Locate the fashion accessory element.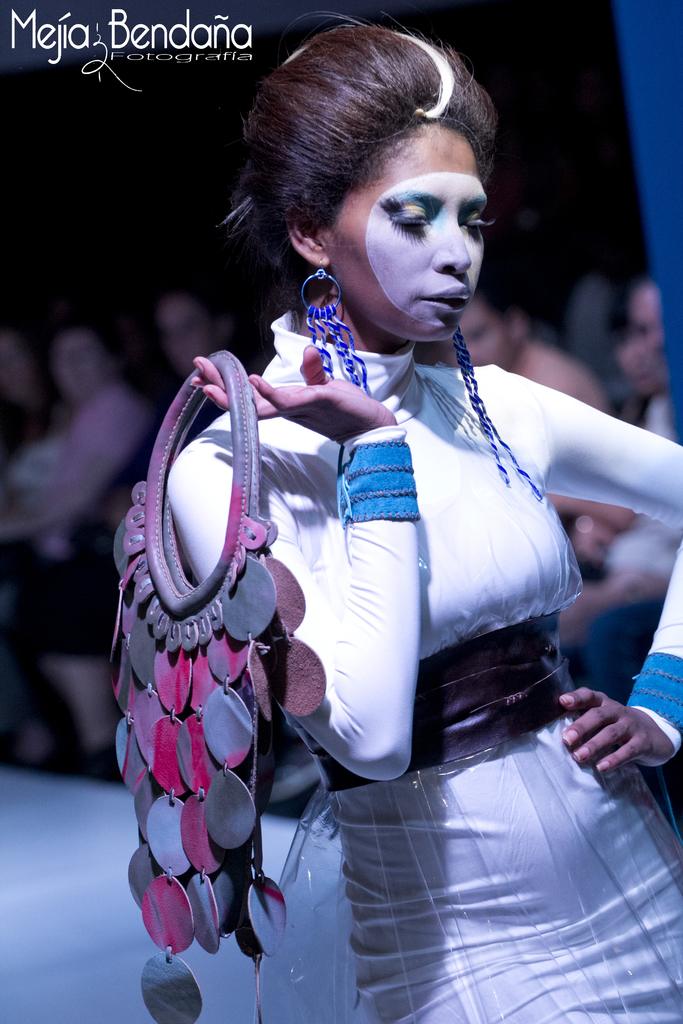
Element bbox: (x1=298, y1=267, x2=372, y2=398).
